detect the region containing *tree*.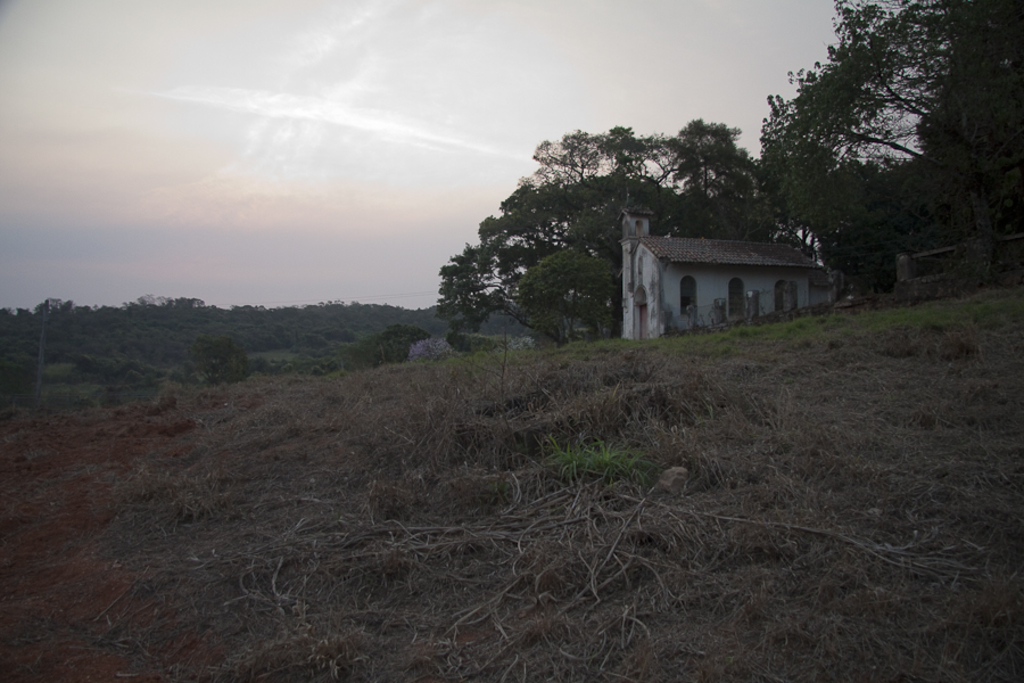
select_region(113, 289, 206, 314).
